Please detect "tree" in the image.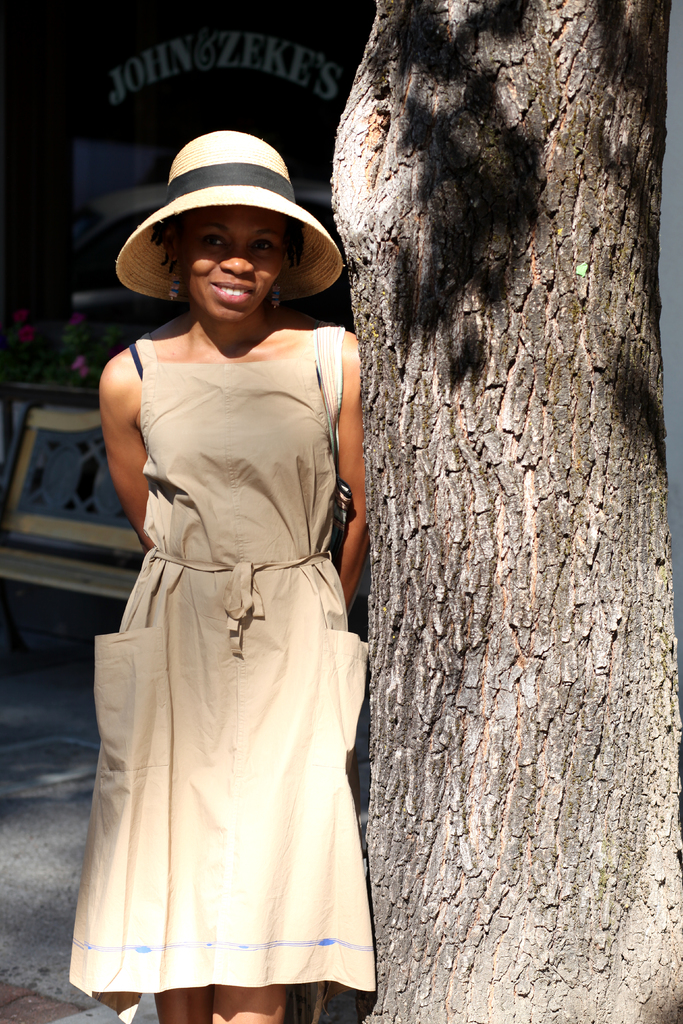
BBox(340, 0, 678, 1023).
